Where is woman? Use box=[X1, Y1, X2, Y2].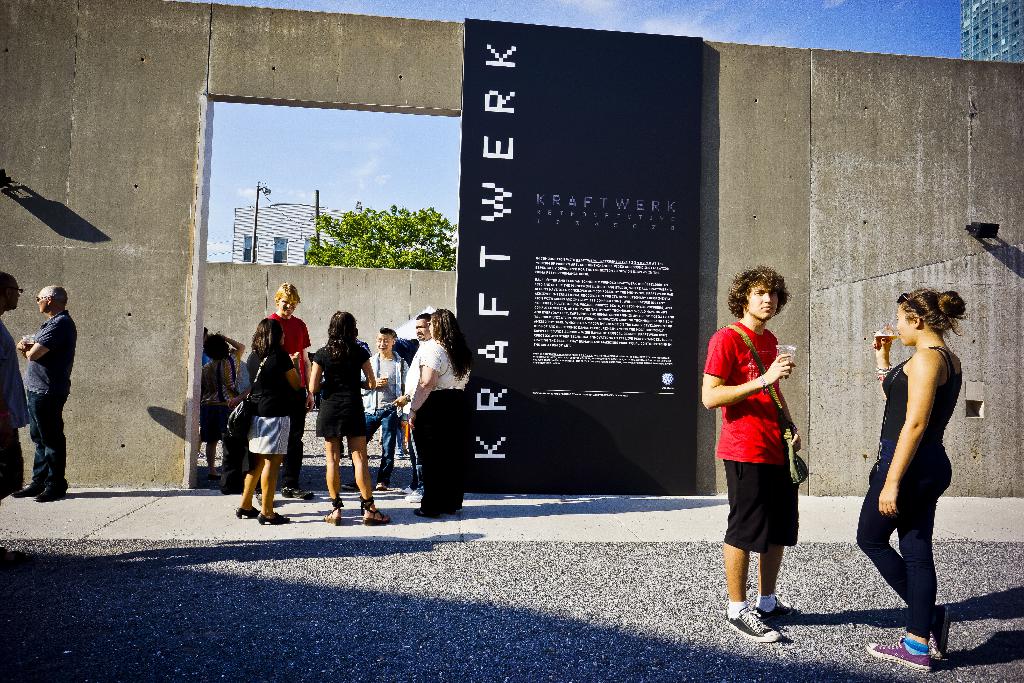
box=[401, 304, 481, 520].
